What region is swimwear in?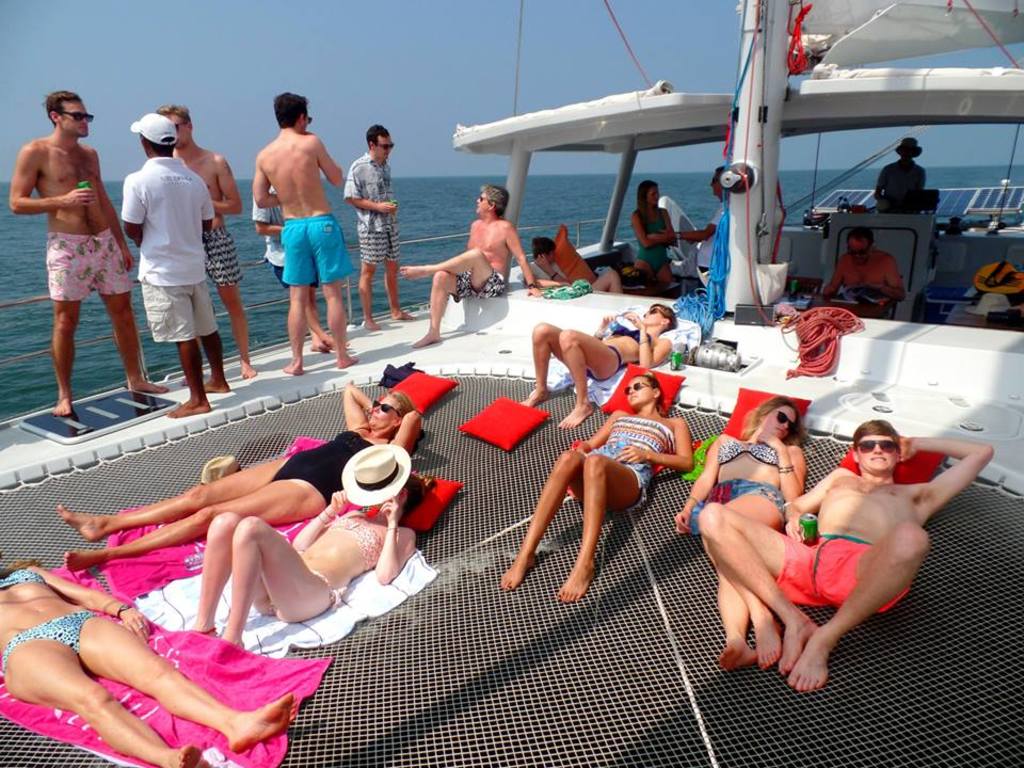
locate(451, 267, 507, 303).
